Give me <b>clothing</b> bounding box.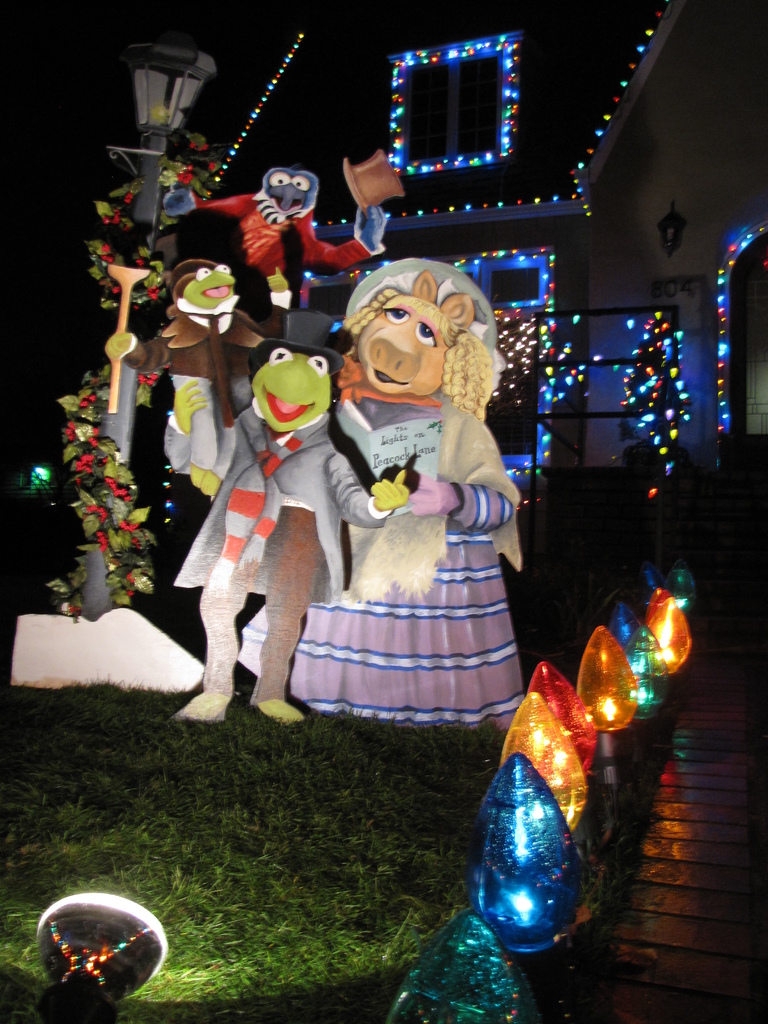
box=[193, 193, 382, 282].
